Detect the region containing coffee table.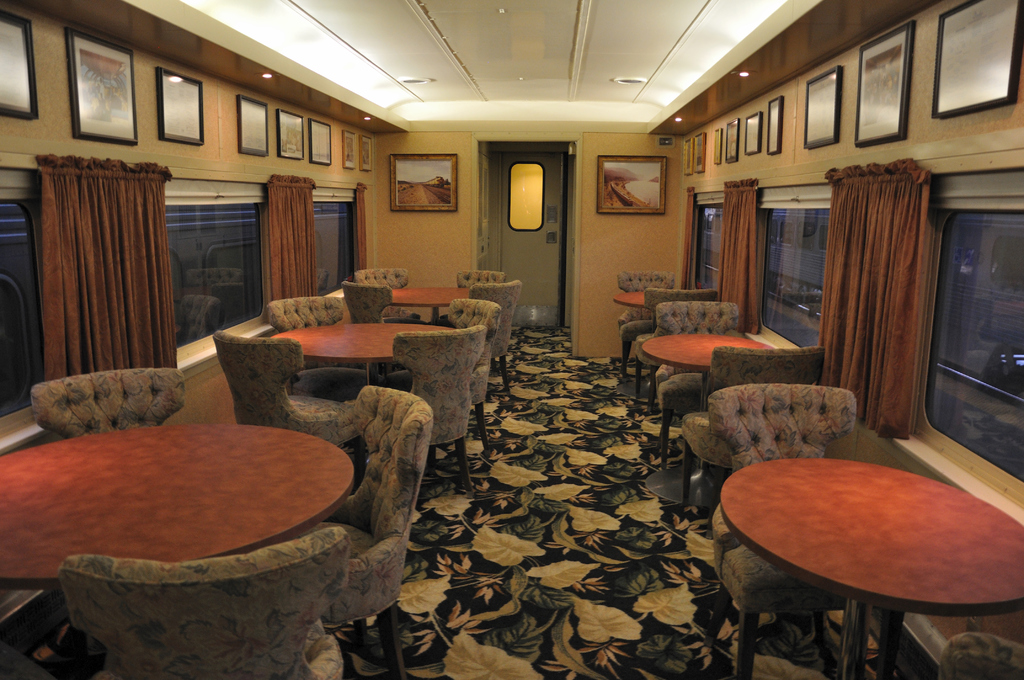
detection(0, 421, 355, 603).
